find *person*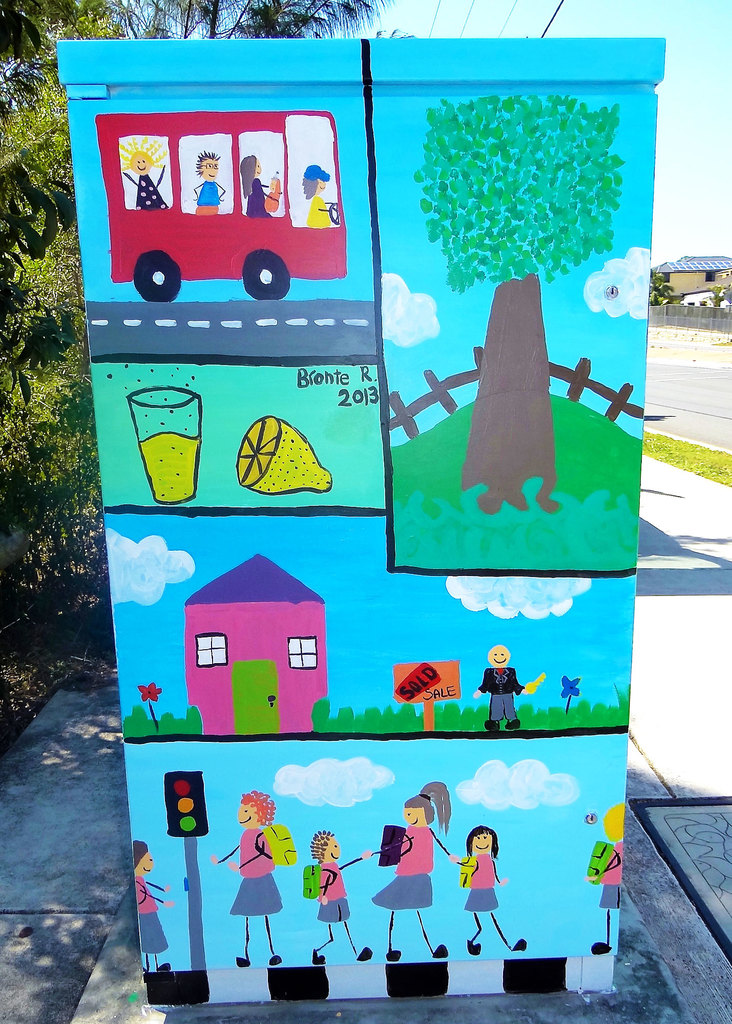
BBox(206, 791, 276, 963)
